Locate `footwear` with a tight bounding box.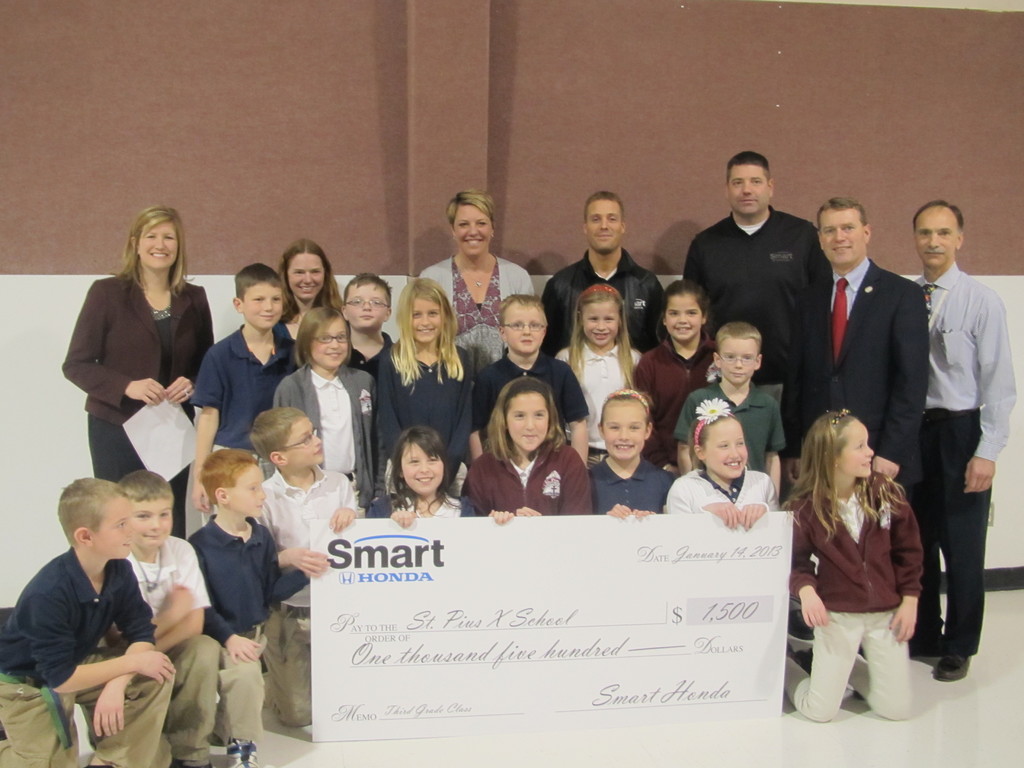
region(906, 625, 947, 661).
